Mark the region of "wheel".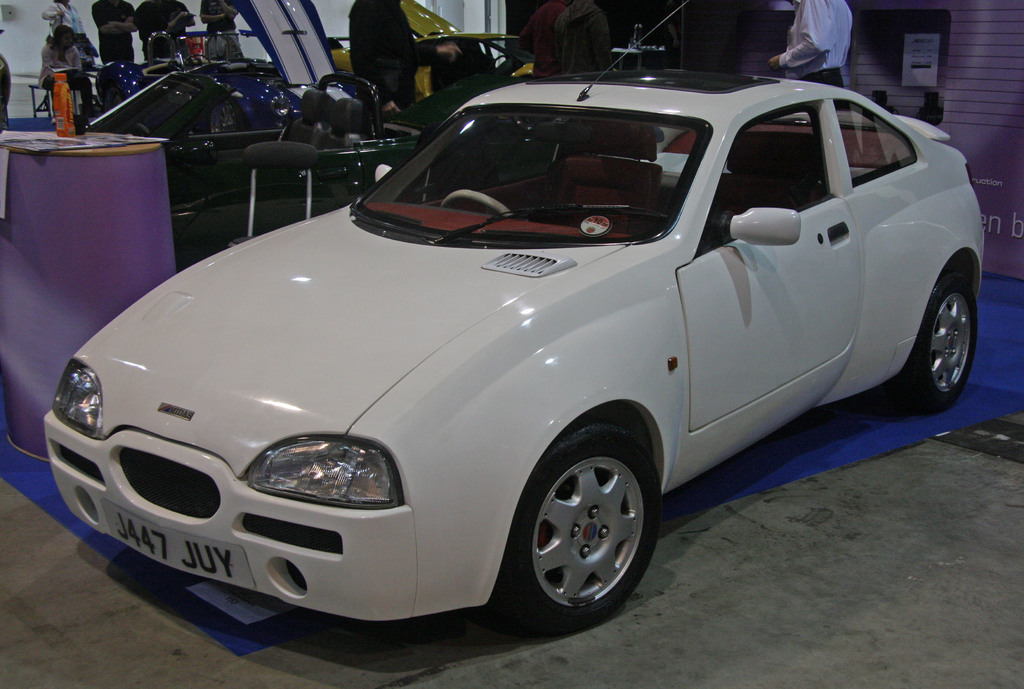
Region: [440,189,515,216].
